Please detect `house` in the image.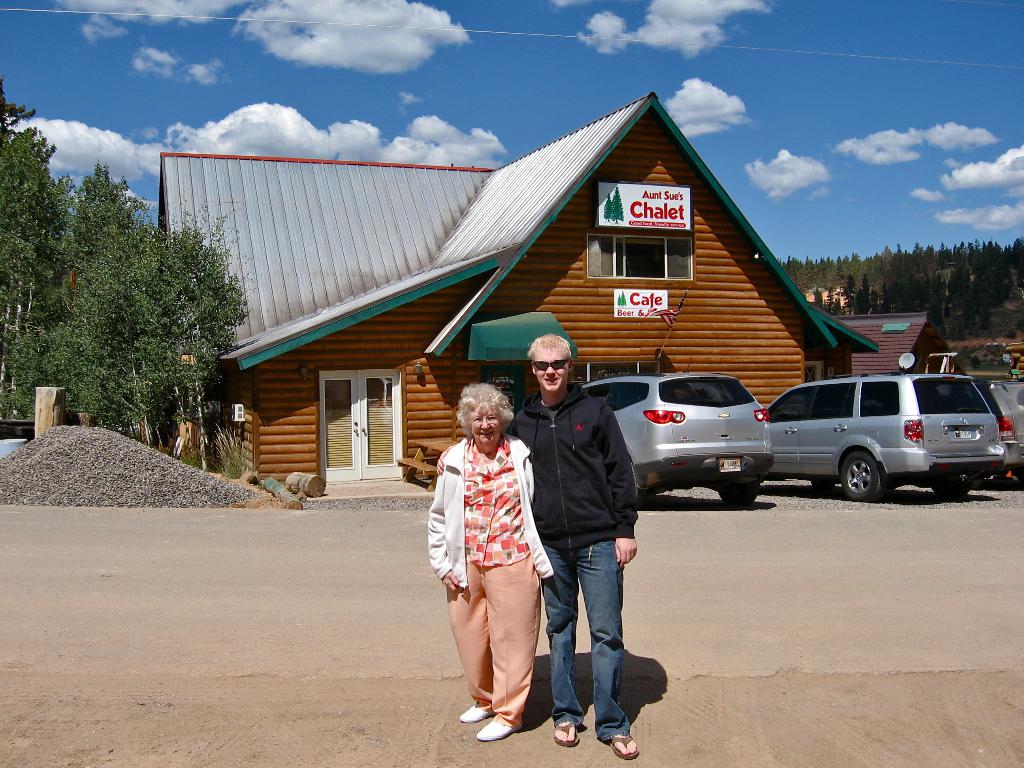
(111,94,880,504).
